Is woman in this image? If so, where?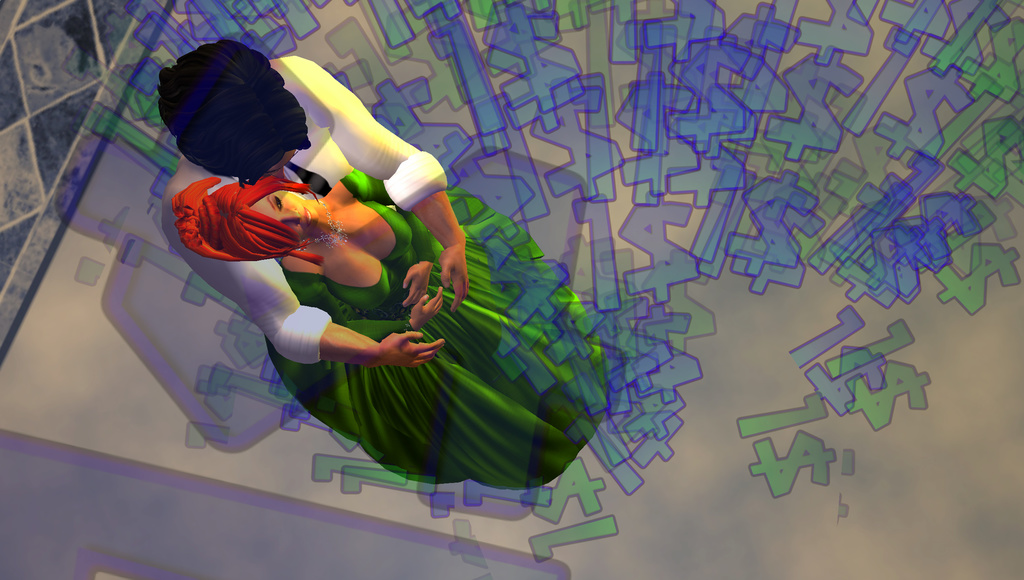
Yes, at [173, 174, 647, 527].
